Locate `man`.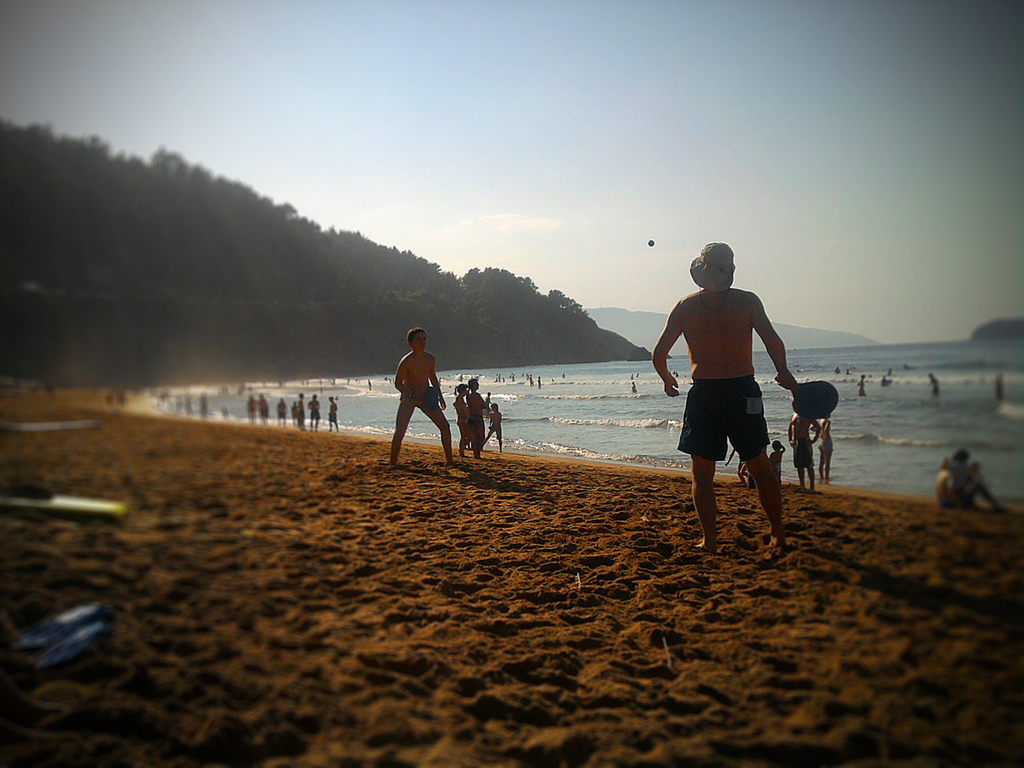
Bounding box: [left=308, top=392, right=323, bottom=433].
